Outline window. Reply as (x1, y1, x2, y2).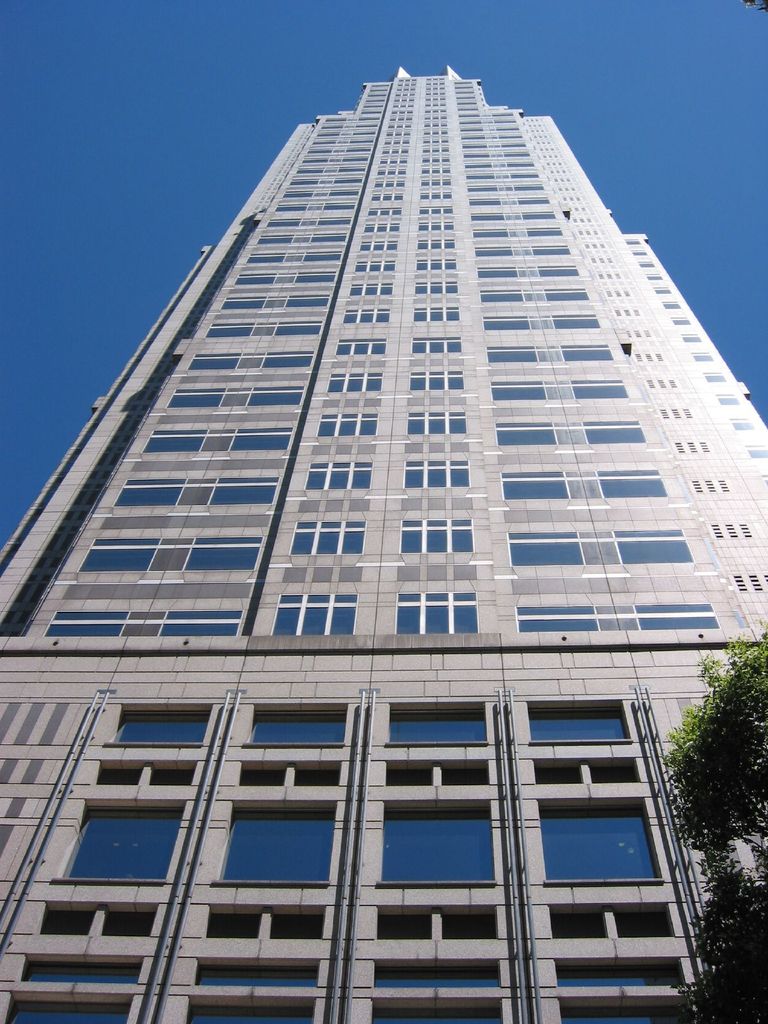
(381, 701, 487, 744).
